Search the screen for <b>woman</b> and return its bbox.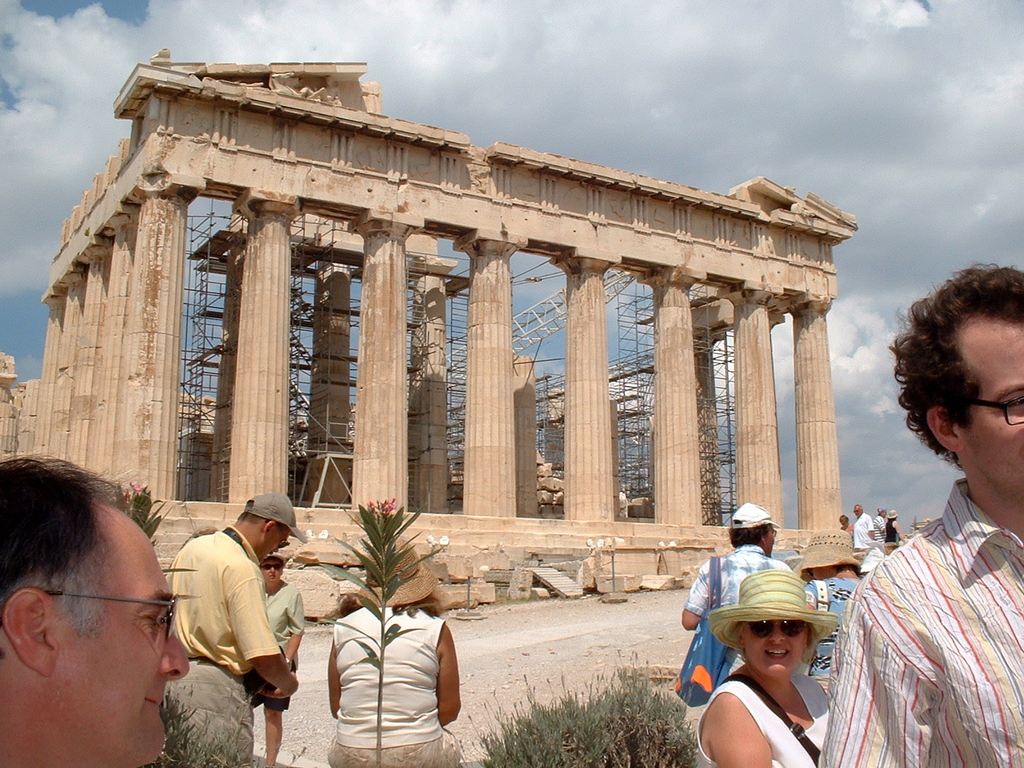
Found: (x1=675, y1=536, x2=857, y2=762).
